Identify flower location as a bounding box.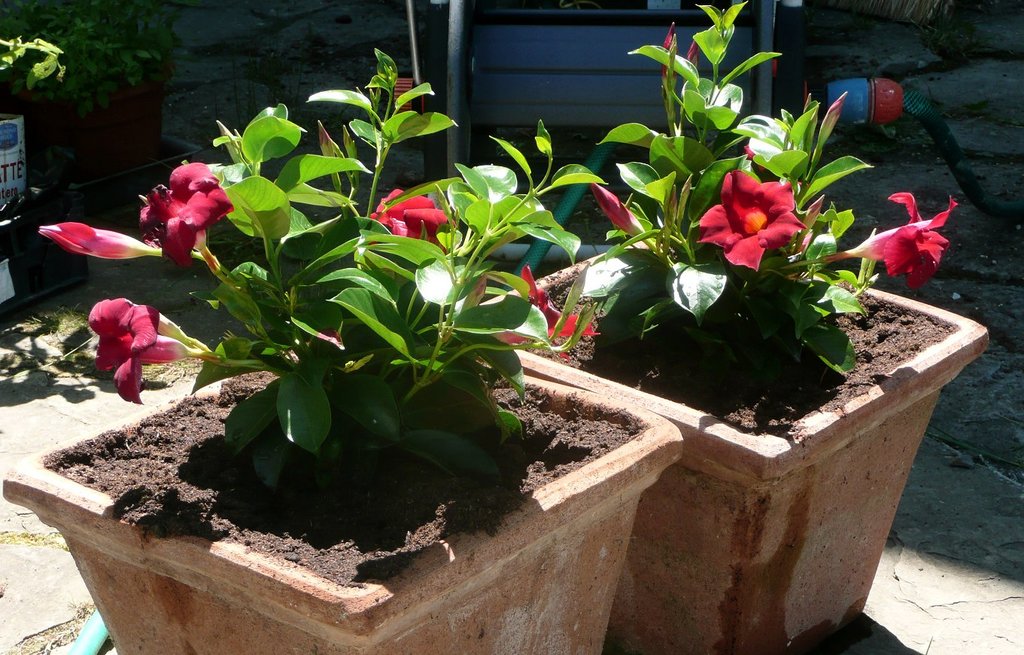
[359, 183, 460, 258].
